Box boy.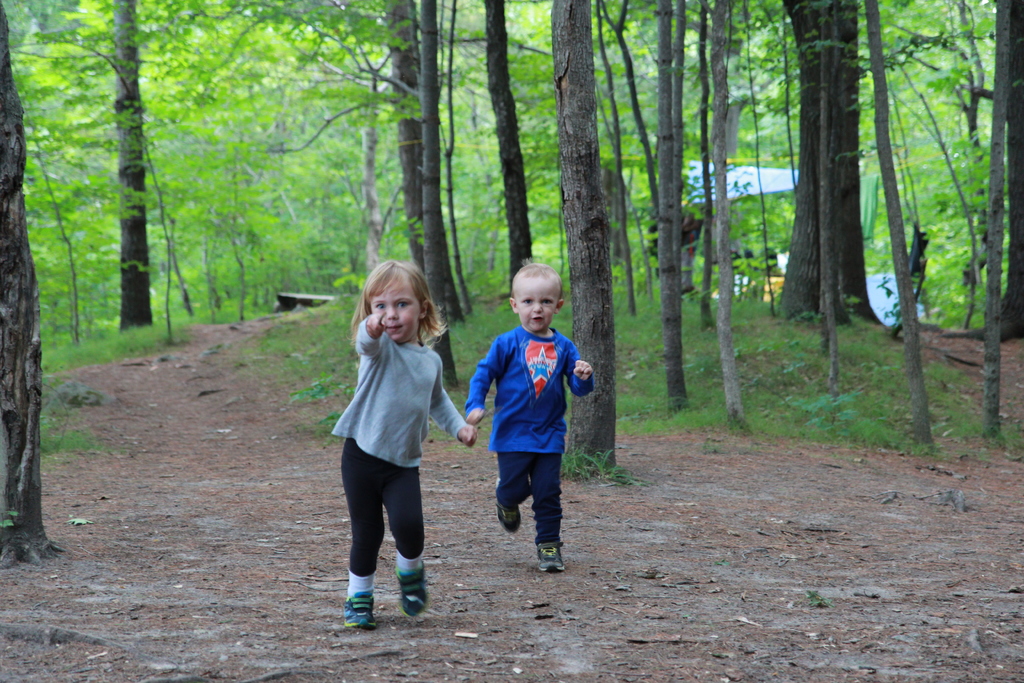
[463,259,595,576].
